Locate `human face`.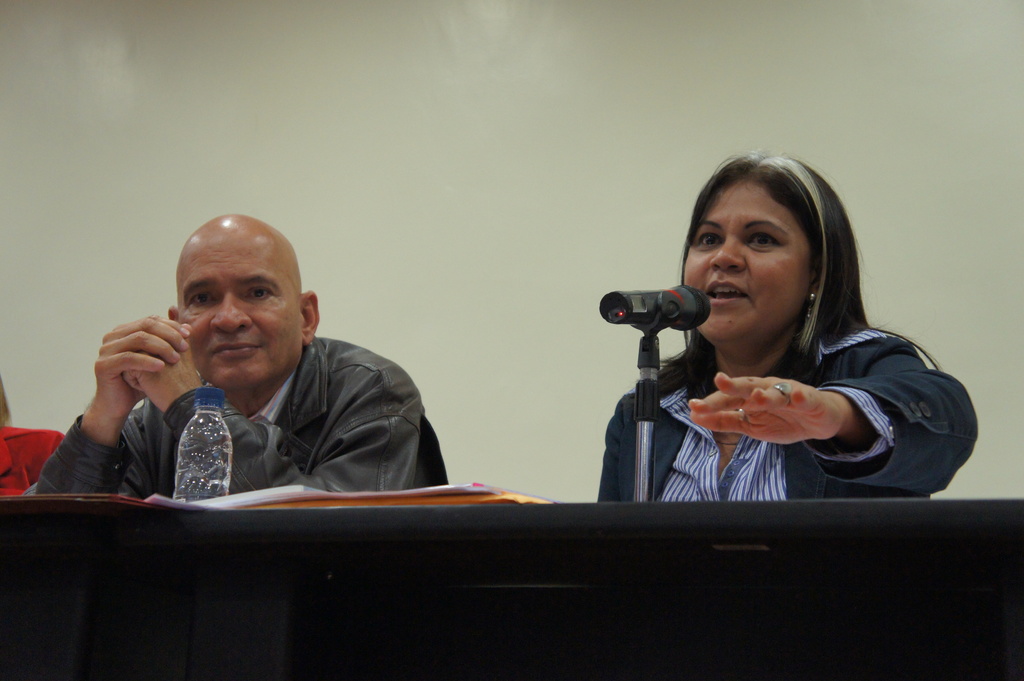
Bounding box: 684,184,810,352.
